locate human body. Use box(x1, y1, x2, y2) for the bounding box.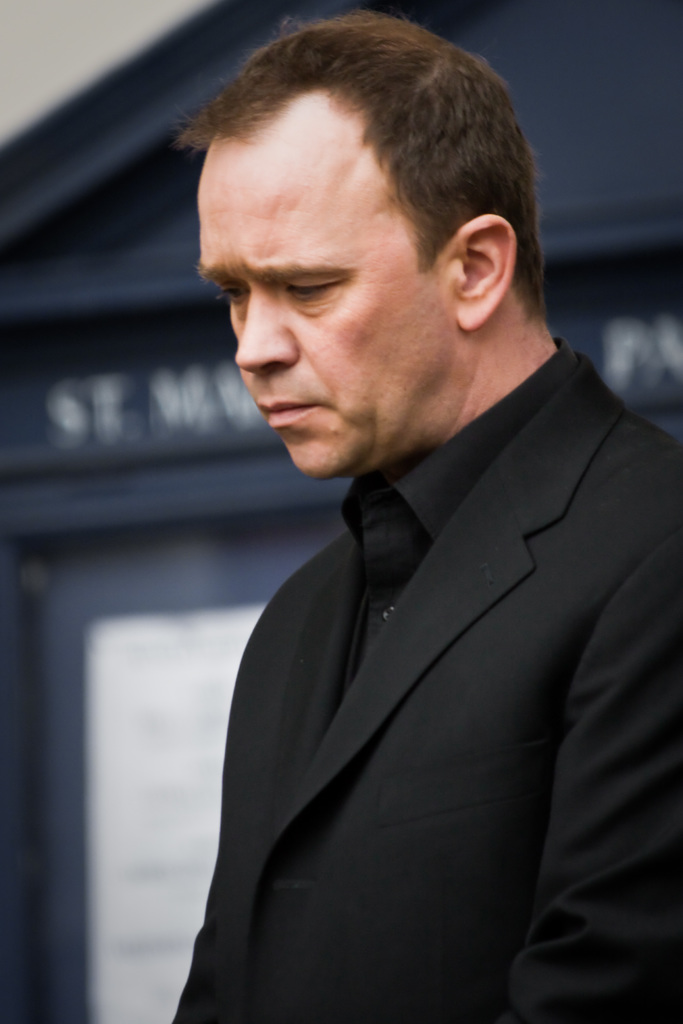
box(167, 97, 657, 999).
